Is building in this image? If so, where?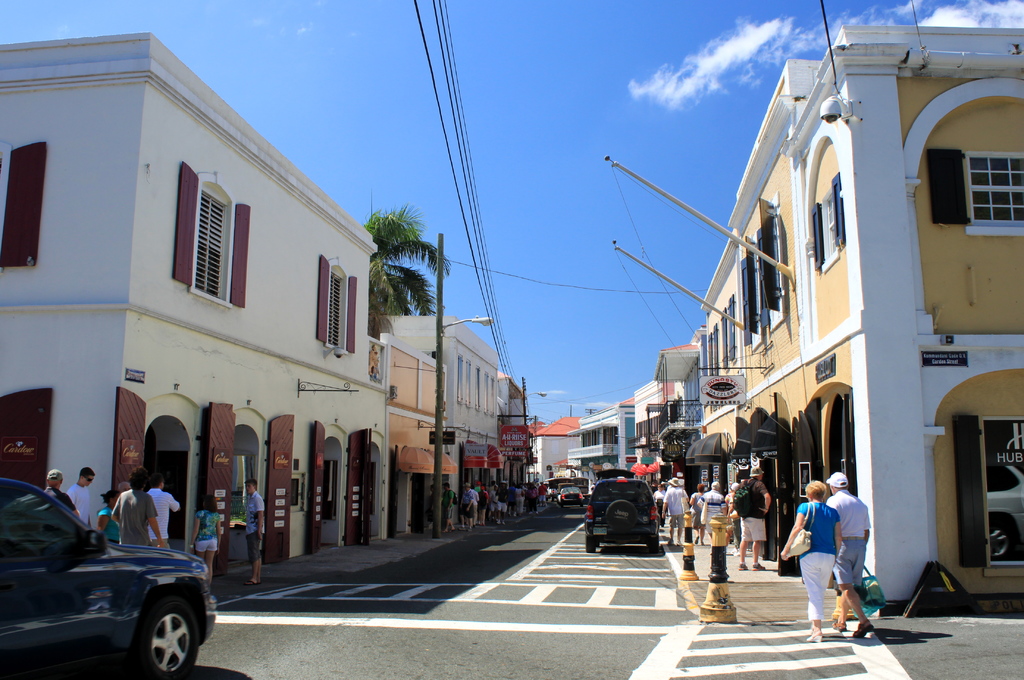
Yes, at [left=0, top=30, right=388, bottom=578].
